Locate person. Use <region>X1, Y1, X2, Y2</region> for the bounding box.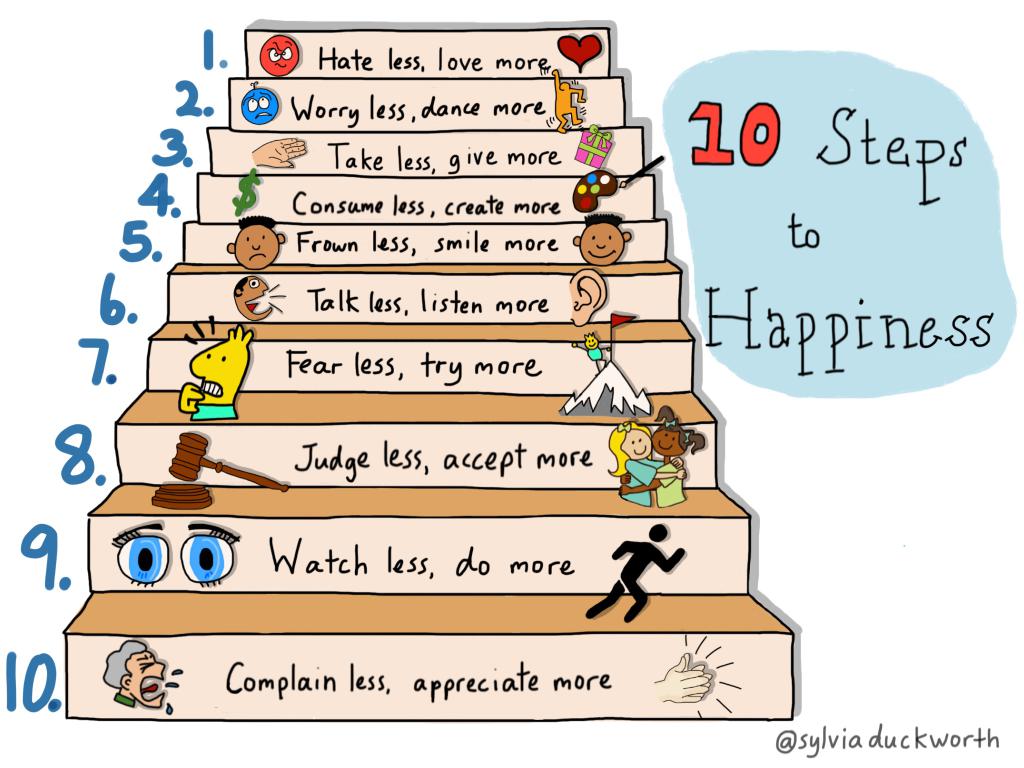
<region>235, 278, 276, 326</region>.
